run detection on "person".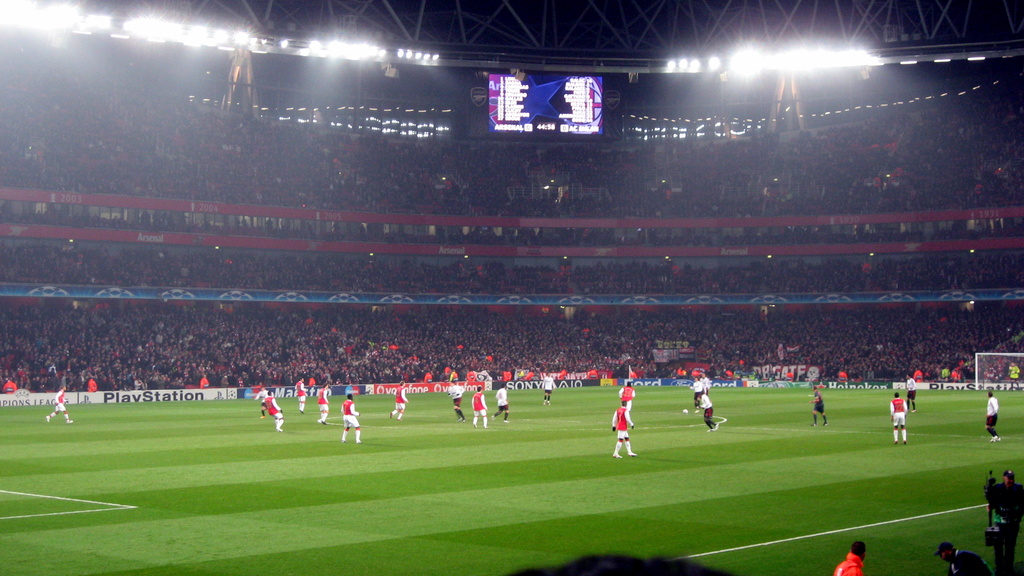
Result: locate(299, 378, 307, 408).
